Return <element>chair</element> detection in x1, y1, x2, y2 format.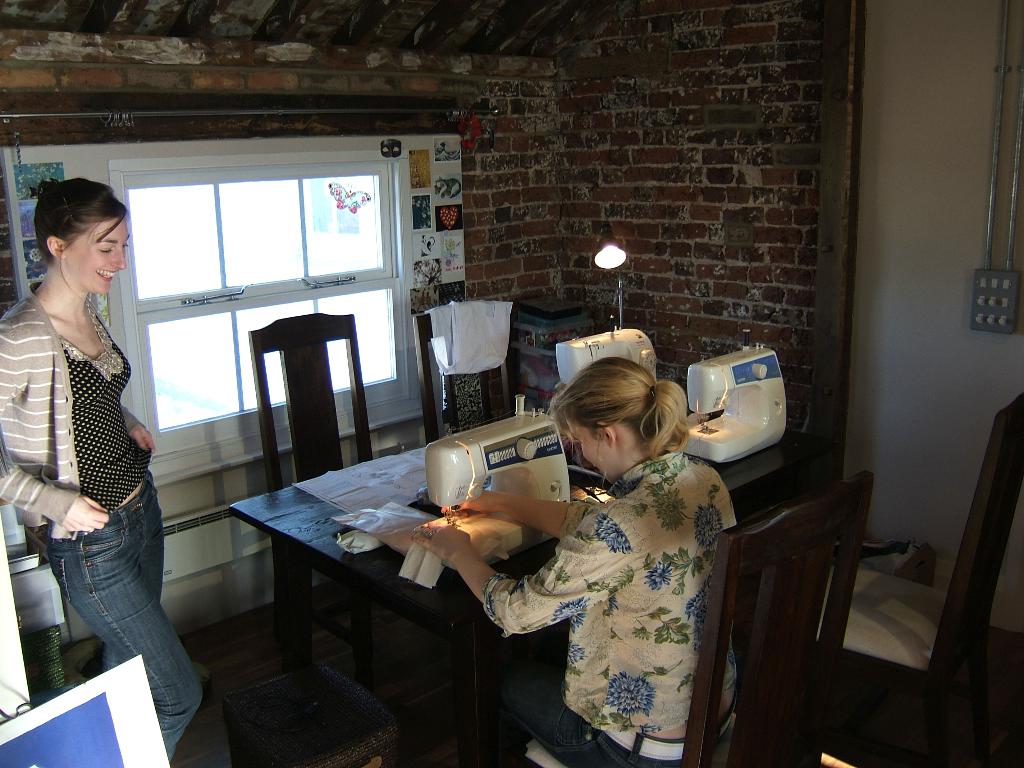
244, 308, 376, 682.
